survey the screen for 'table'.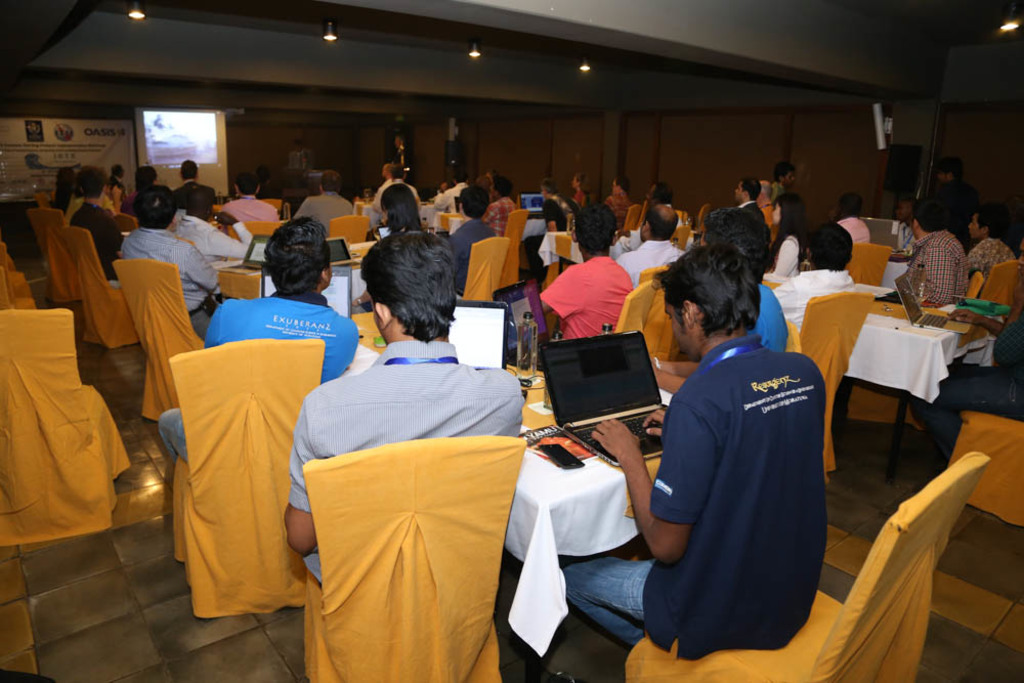
Survey found: {"left": 501, "top": 369, "right": 674, "bottom": 657}.
